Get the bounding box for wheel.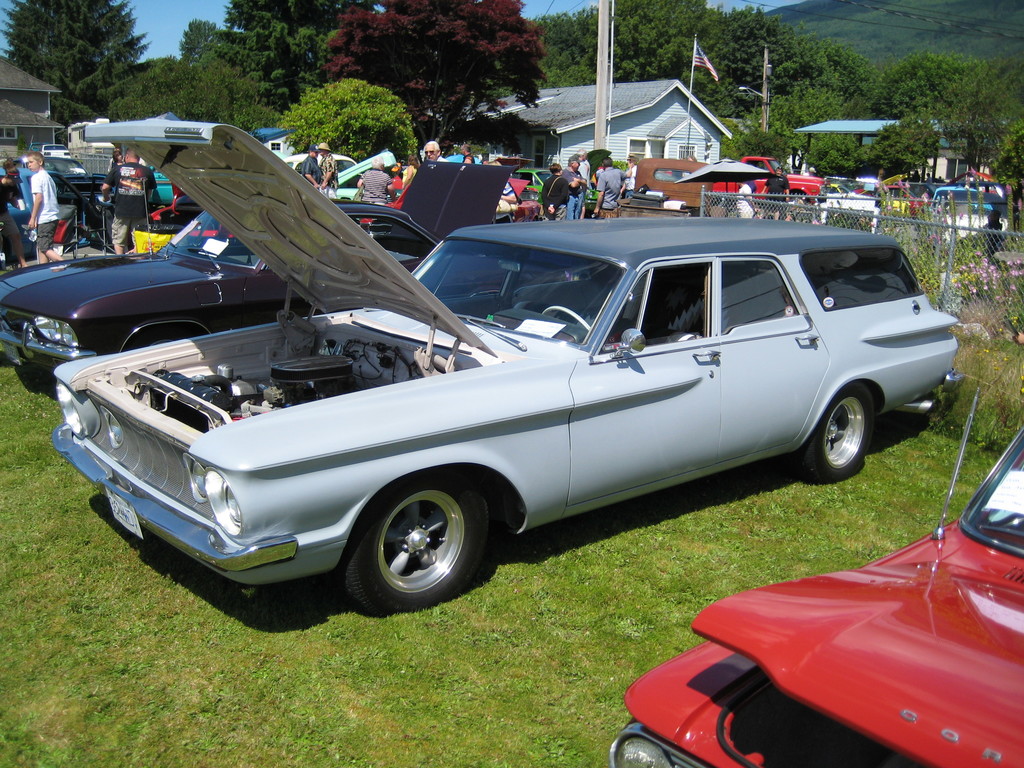
Rect(790, 196, 806, 205).
